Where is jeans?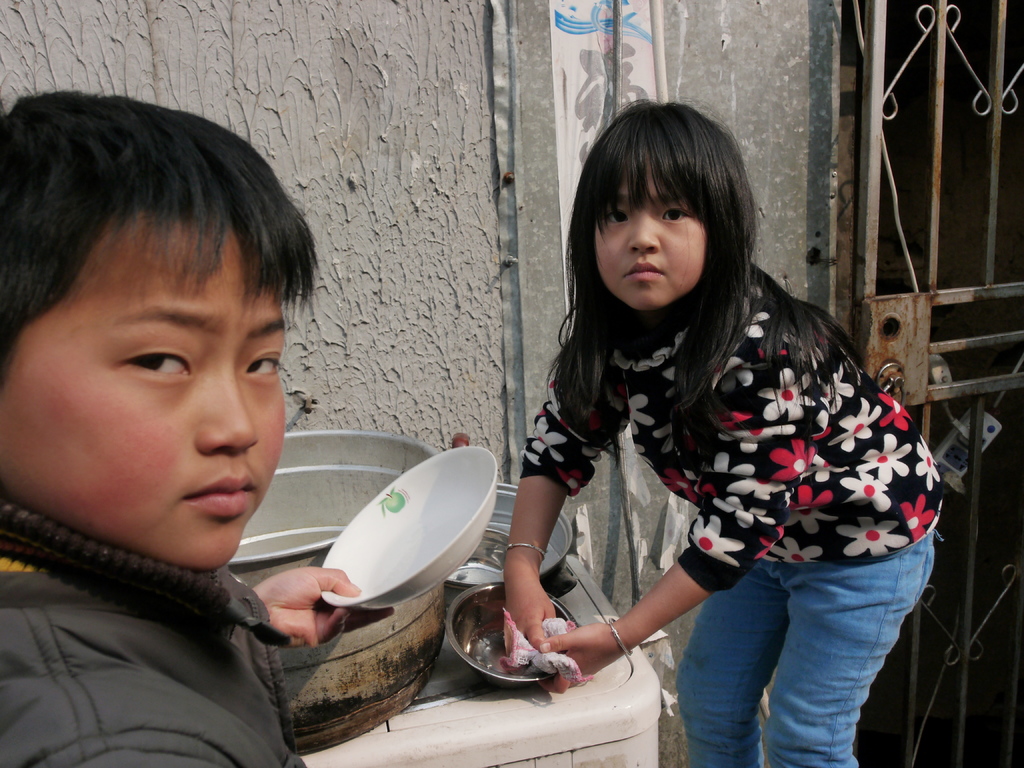
locate(667, 544, 926, 755).
